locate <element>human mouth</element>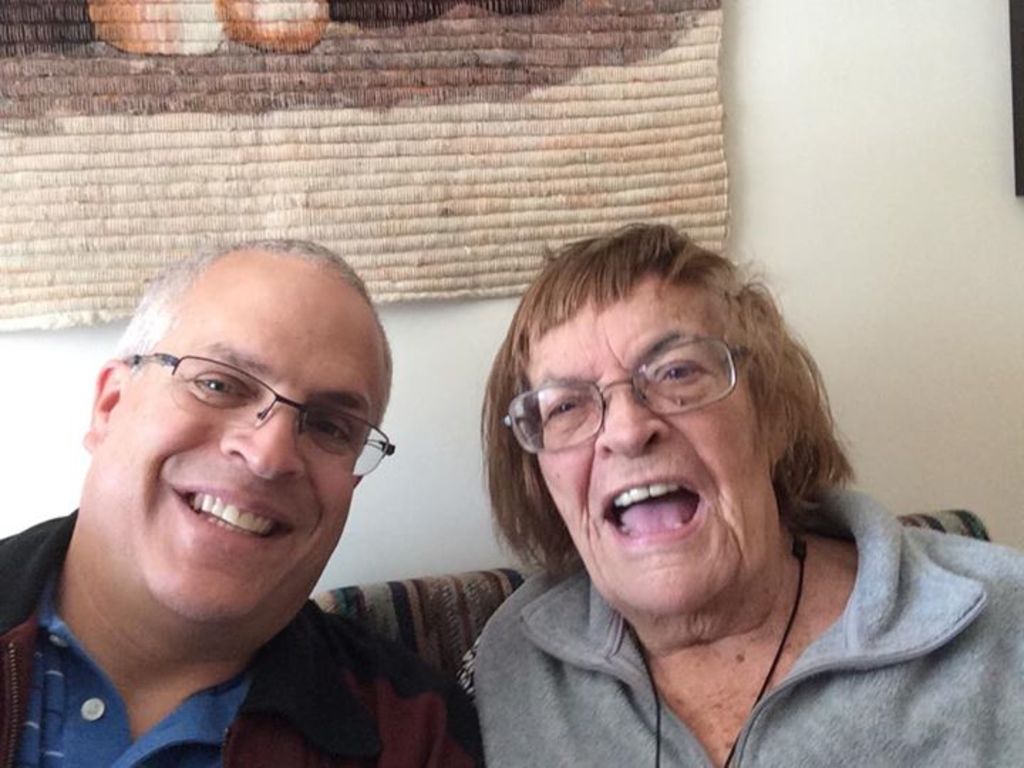
region(599, 478, 704, 548)
